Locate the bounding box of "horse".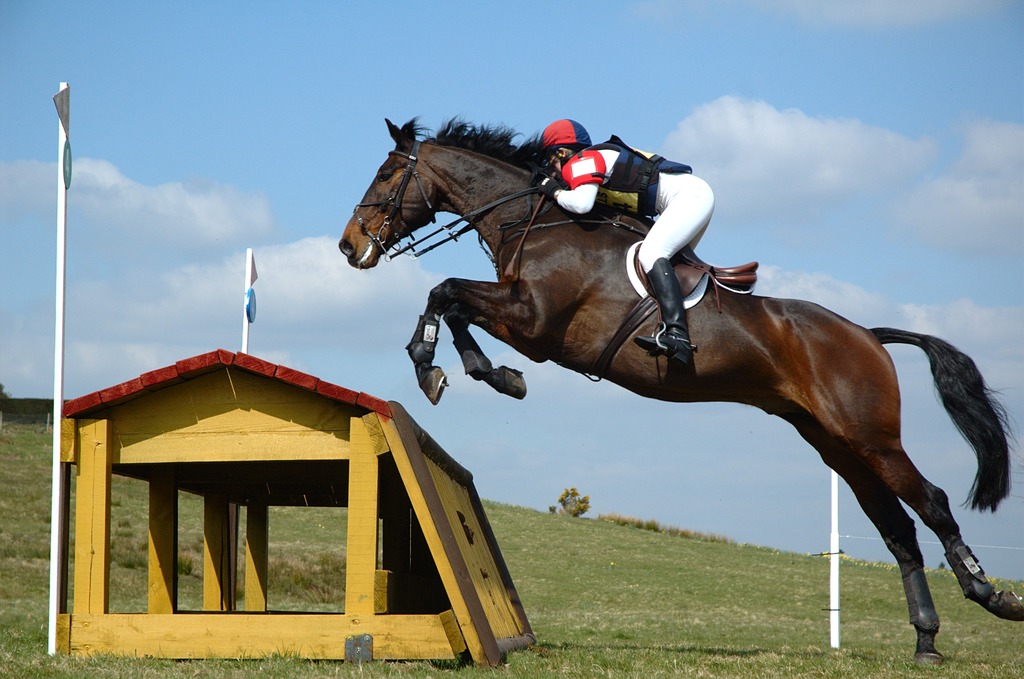
Bounding box: [339,113,1023,669].
